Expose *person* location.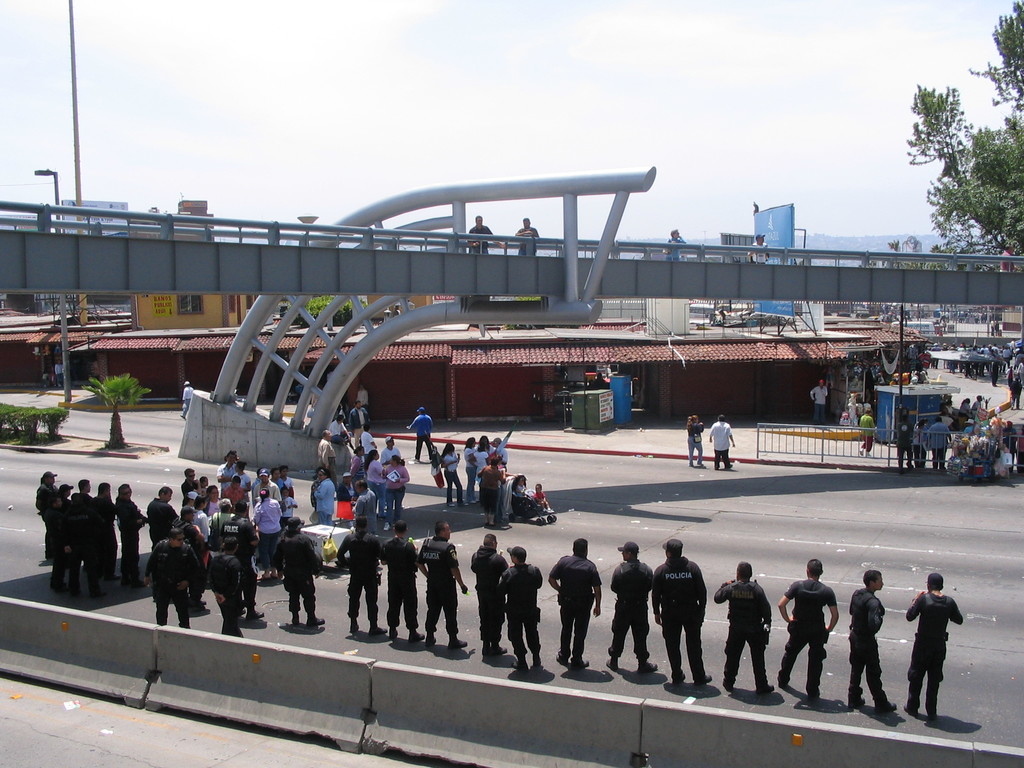
Exposed at <box>750,233,770,266</box>.
